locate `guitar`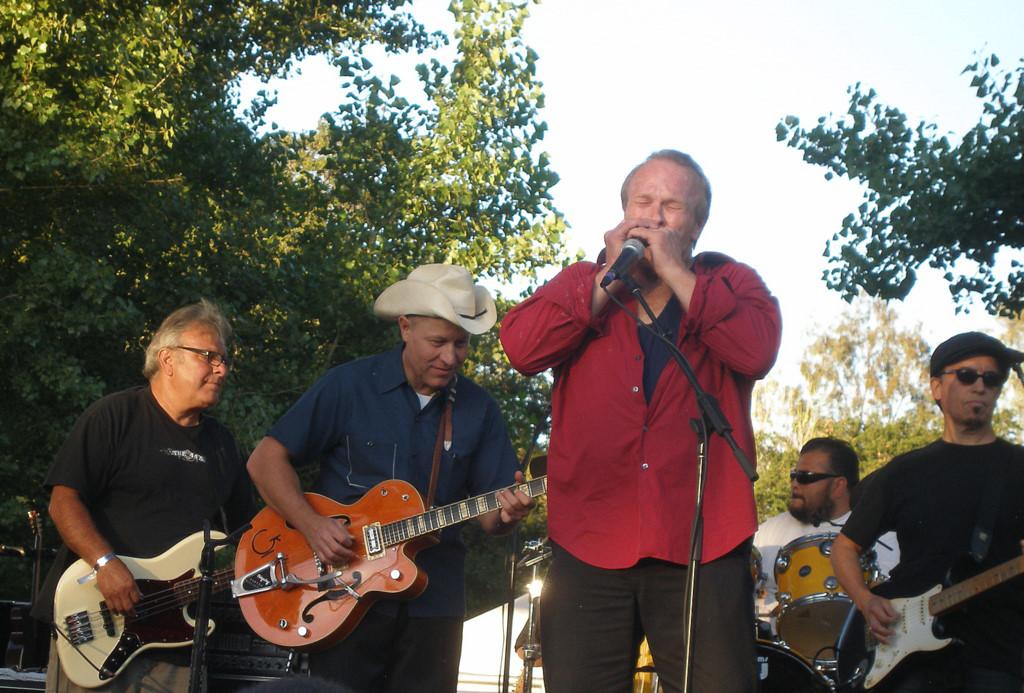
(231,470,551,655)
